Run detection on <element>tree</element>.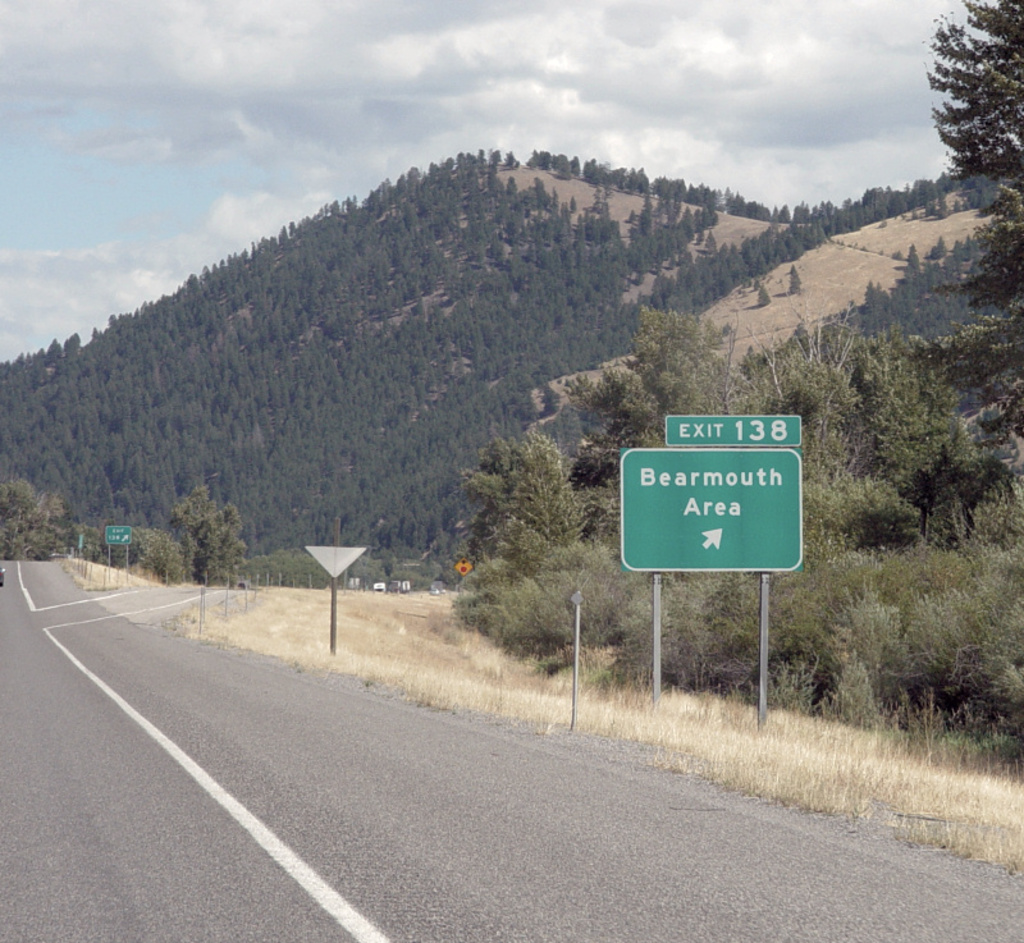
Result: BBox(168, 480, 243, 592).
